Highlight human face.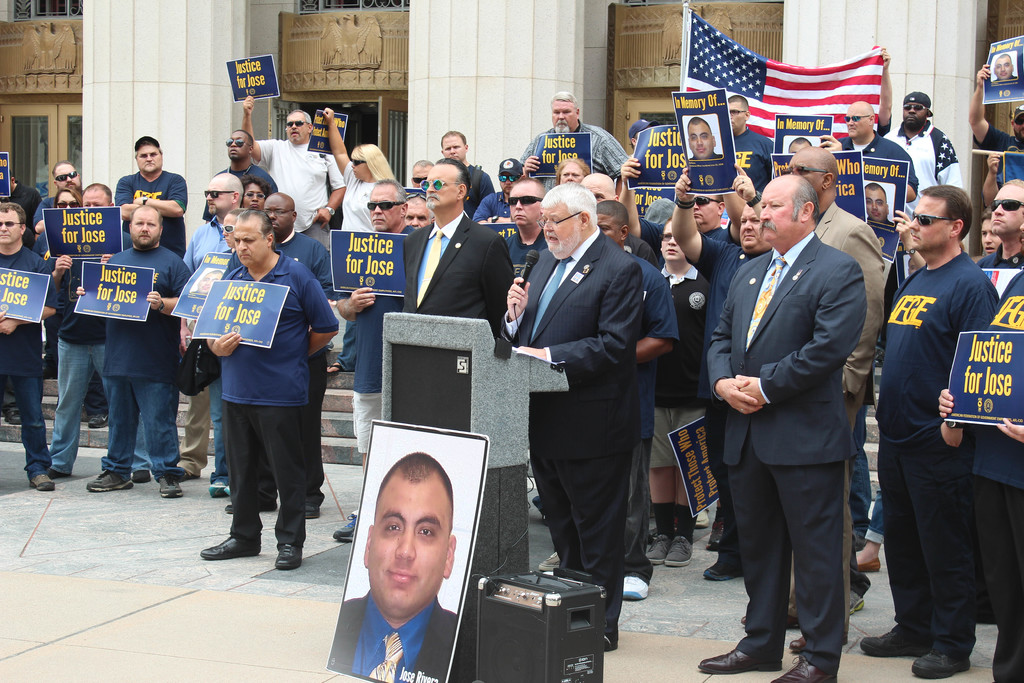
Highlighted region: 263,199,294,238.
